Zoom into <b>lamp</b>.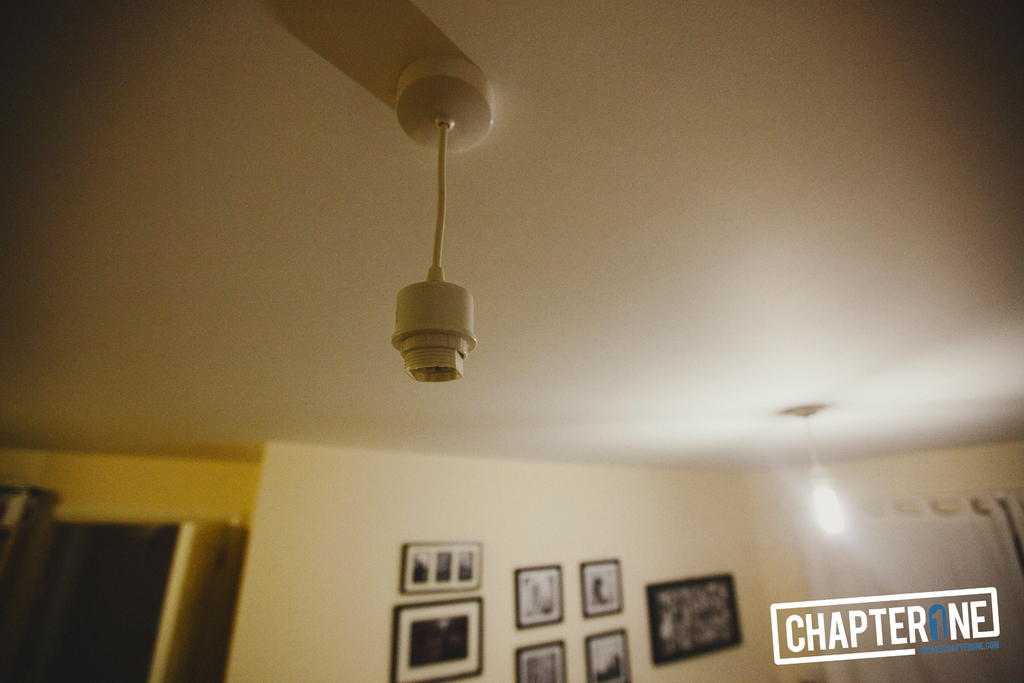
Zoom target: {"x1": 779, "y1": 409, "x2": 844, "y2": 536}.
